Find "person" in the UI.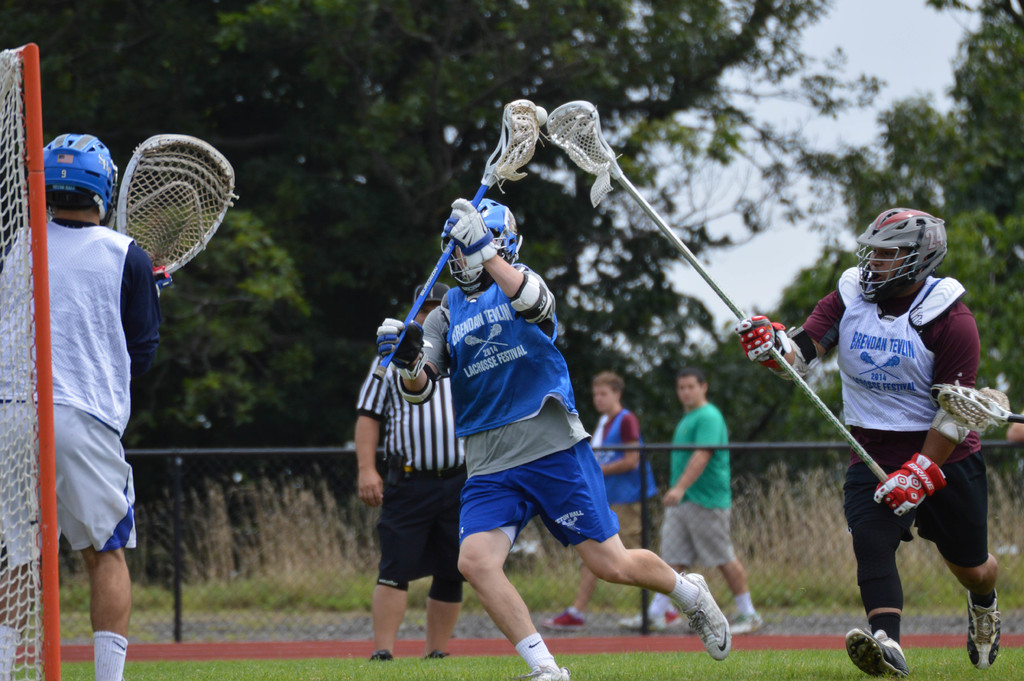
UI element at [0,133,169,680].
